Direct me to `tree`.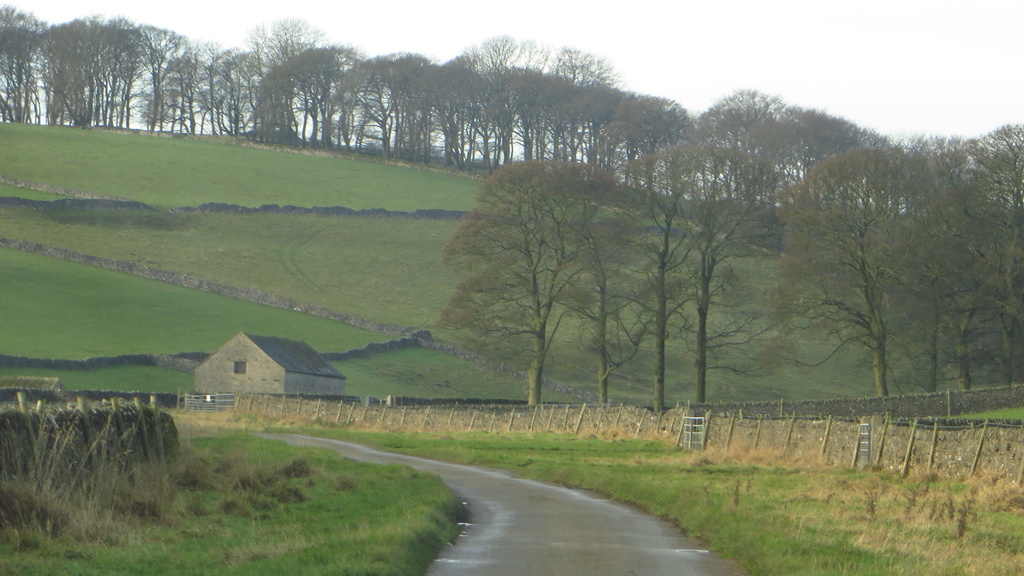
Direction: BBox(420, 47, 495, 167).
